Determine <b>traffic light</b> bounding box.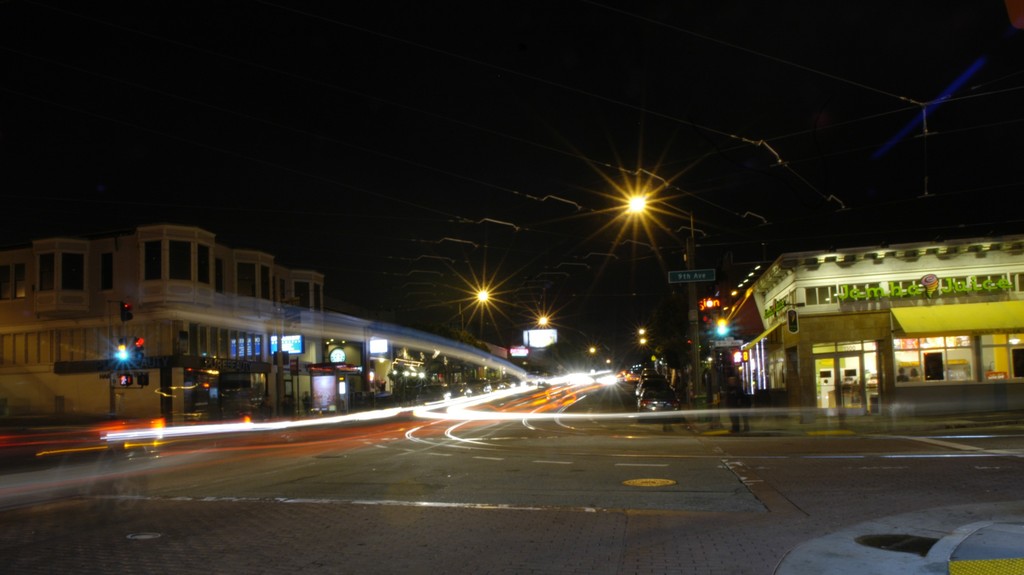
Determined: 716:317:728:336.
